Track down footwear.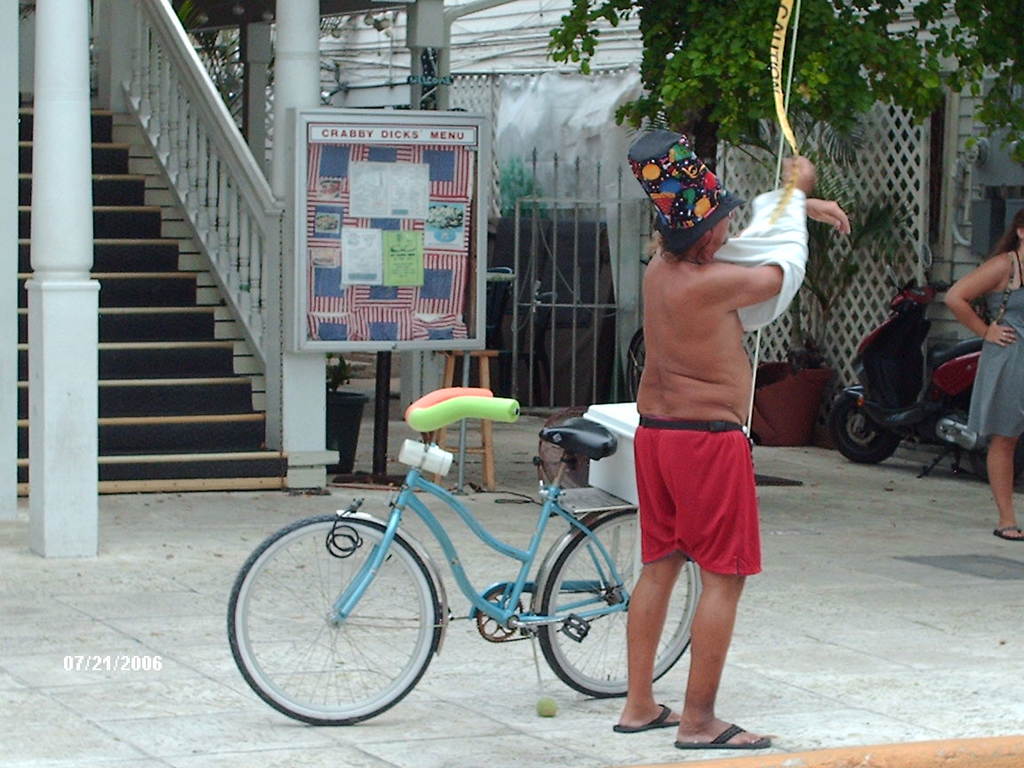
Tracked to (675, 720, 772, 750).
